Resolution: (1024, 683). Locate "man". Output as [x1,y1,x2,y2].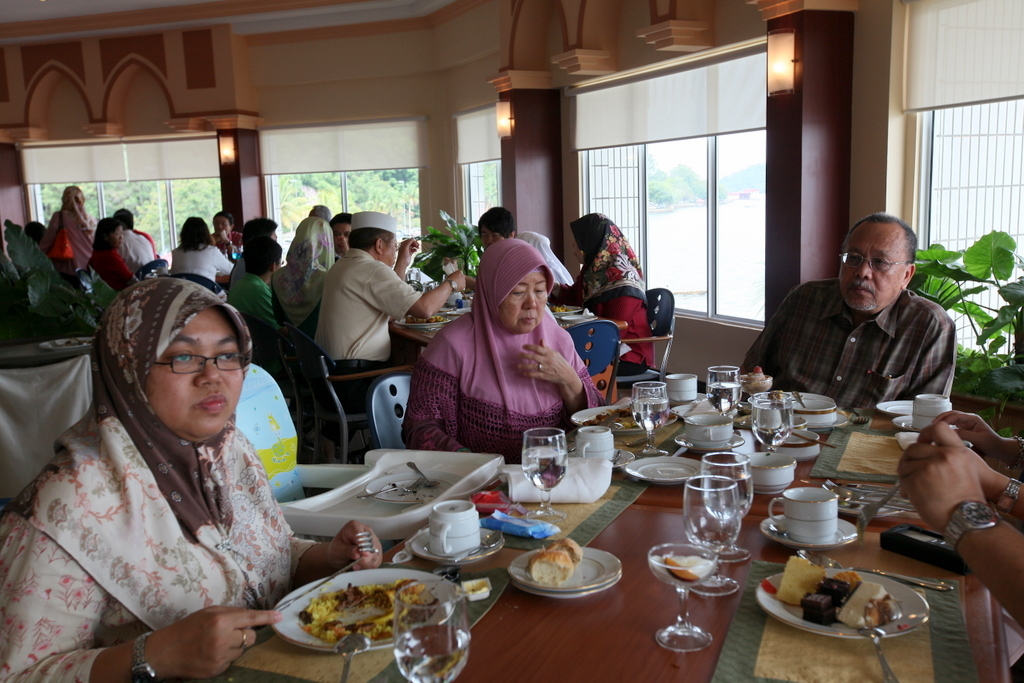
[313,211,467,464].
